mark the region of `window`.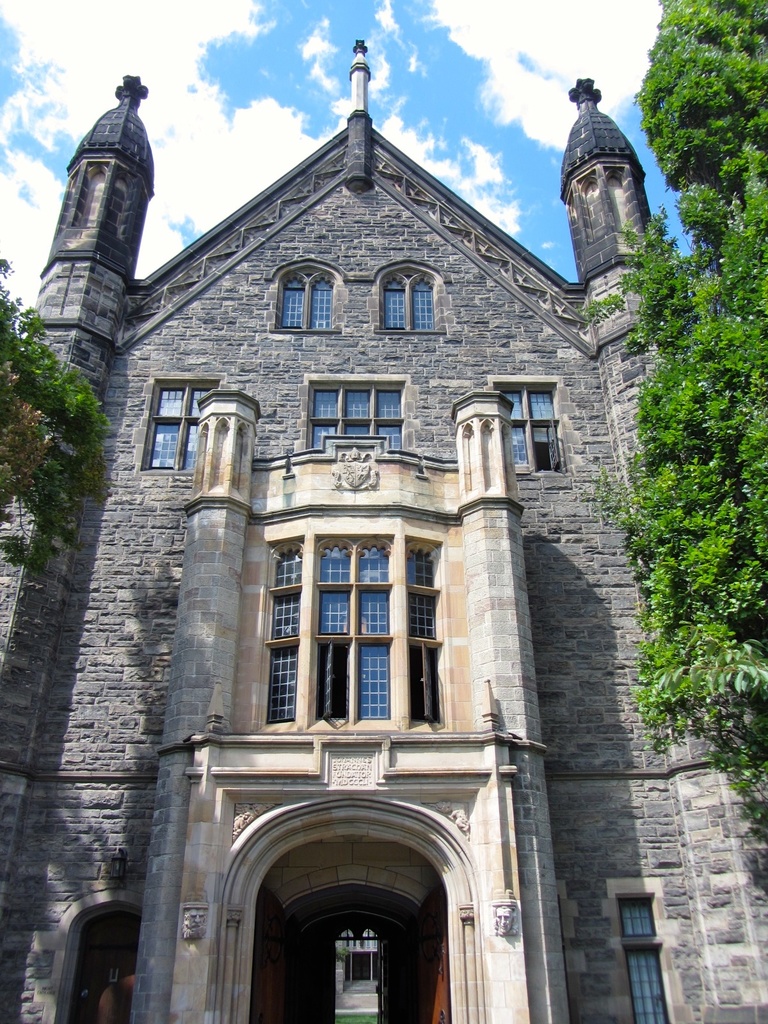
Region: region(497, 381, 562, 477).
